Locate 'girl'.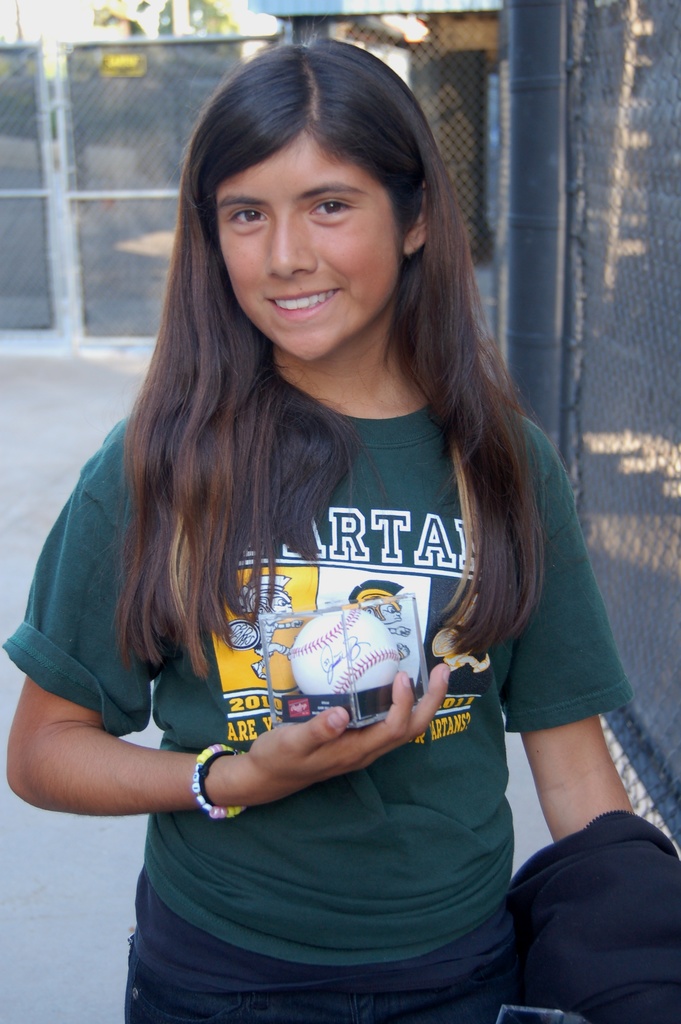
Bounding box: [left=1, top=32, right=634, bottom=1021].
